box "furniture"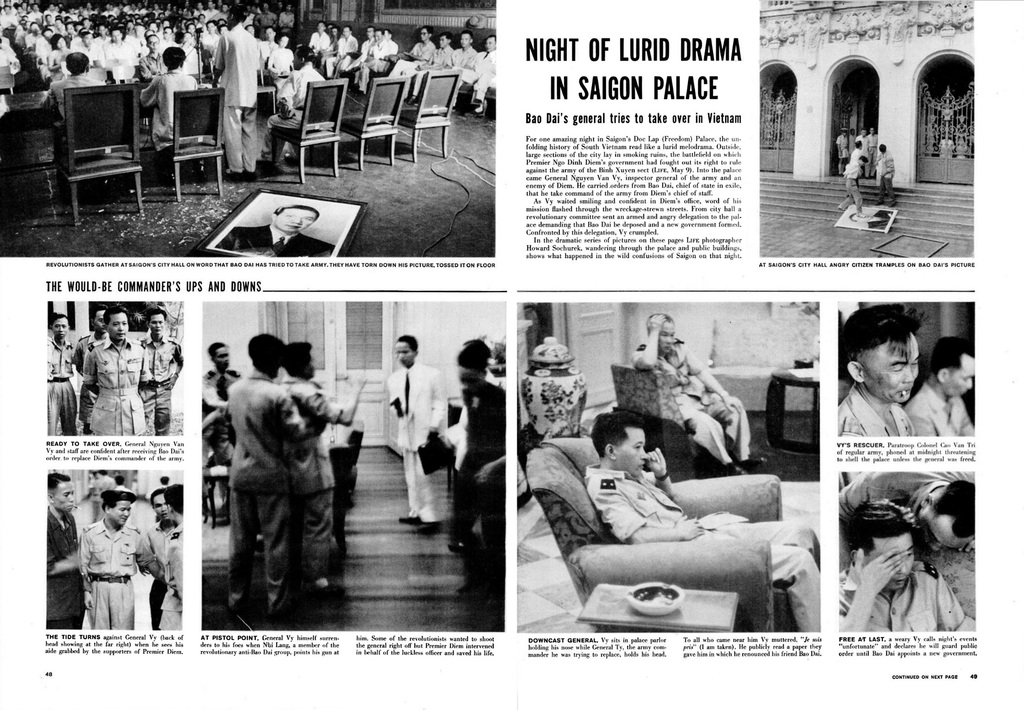
[left=250, top=83, right=277, bottom=126]
